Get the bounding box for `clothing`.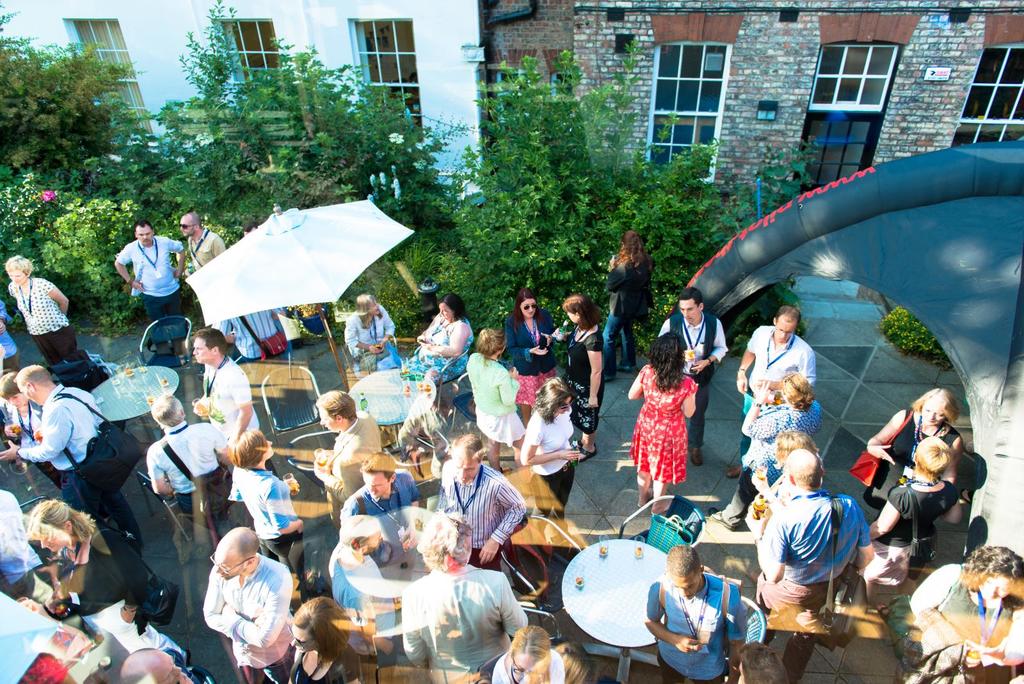
locate(9, 388, 122, 557).
